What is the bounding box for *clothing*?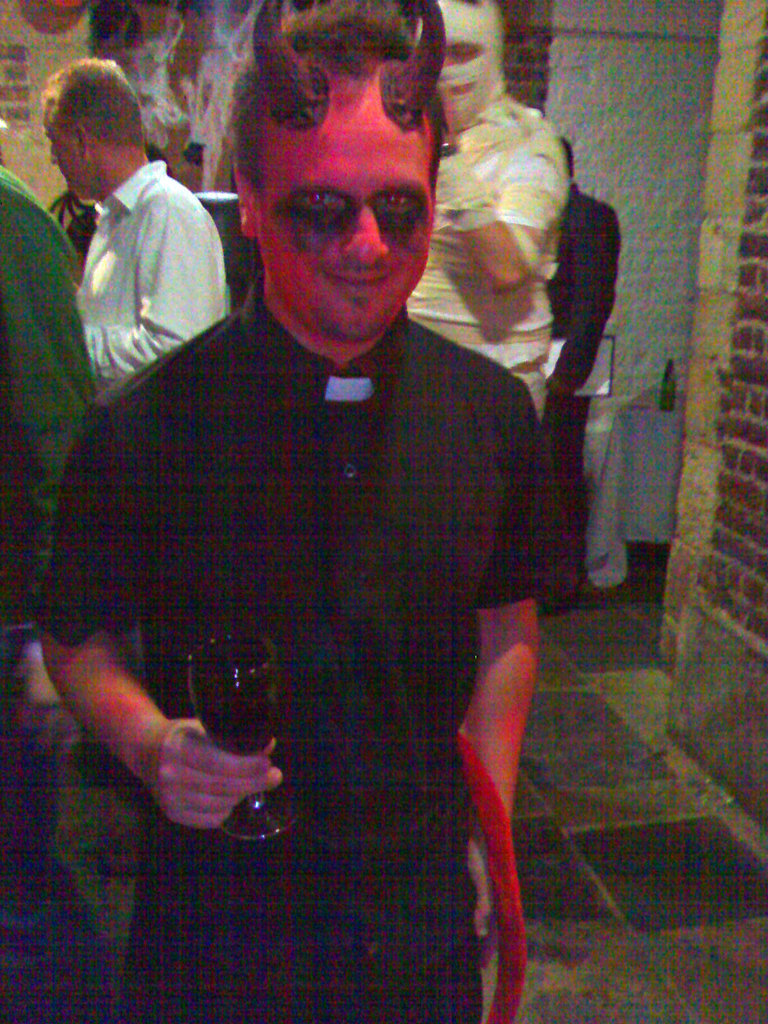
(74, 159, 229, 376).
